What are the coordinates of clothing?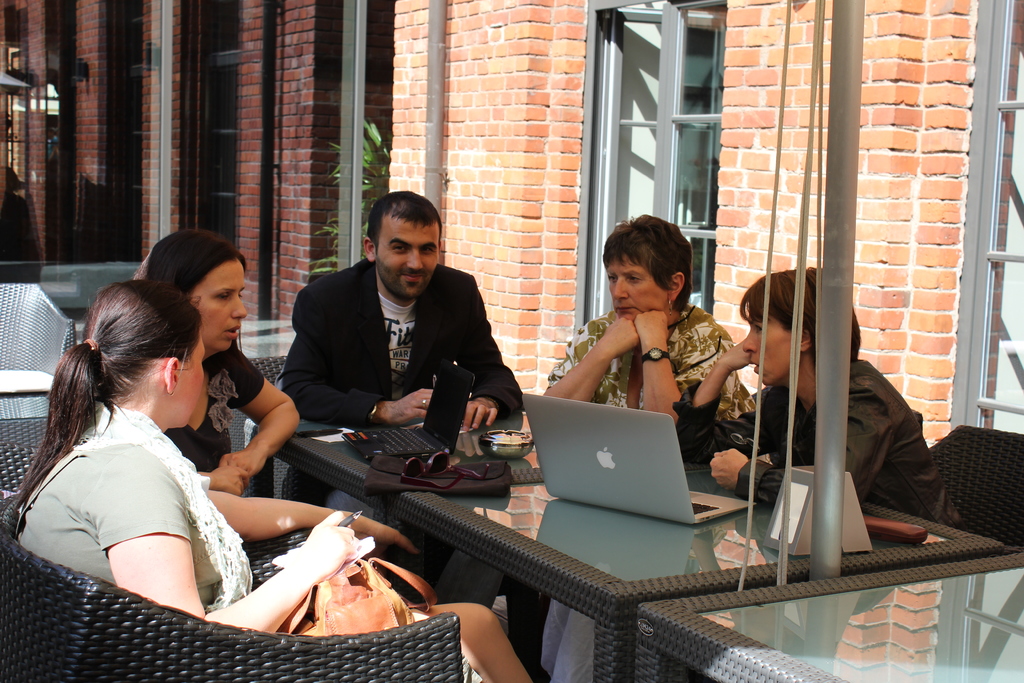
select_region(280, 260, 517, 427).
